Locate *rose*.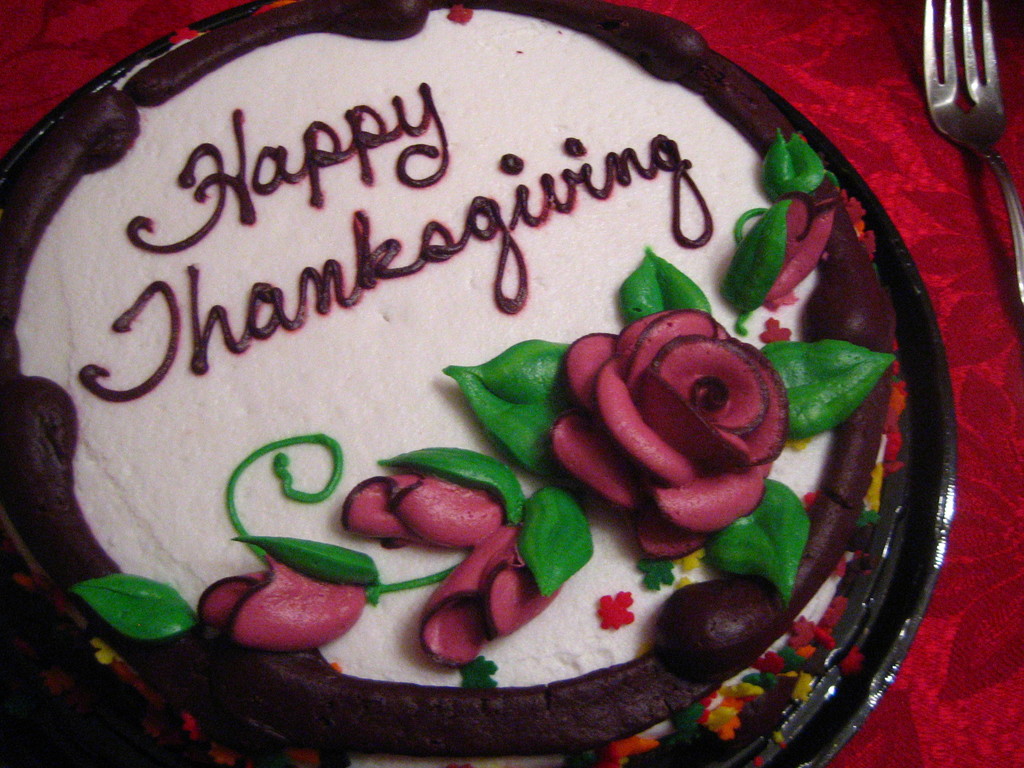
Bounding box: l=552, t=310, r=796, b=560.
